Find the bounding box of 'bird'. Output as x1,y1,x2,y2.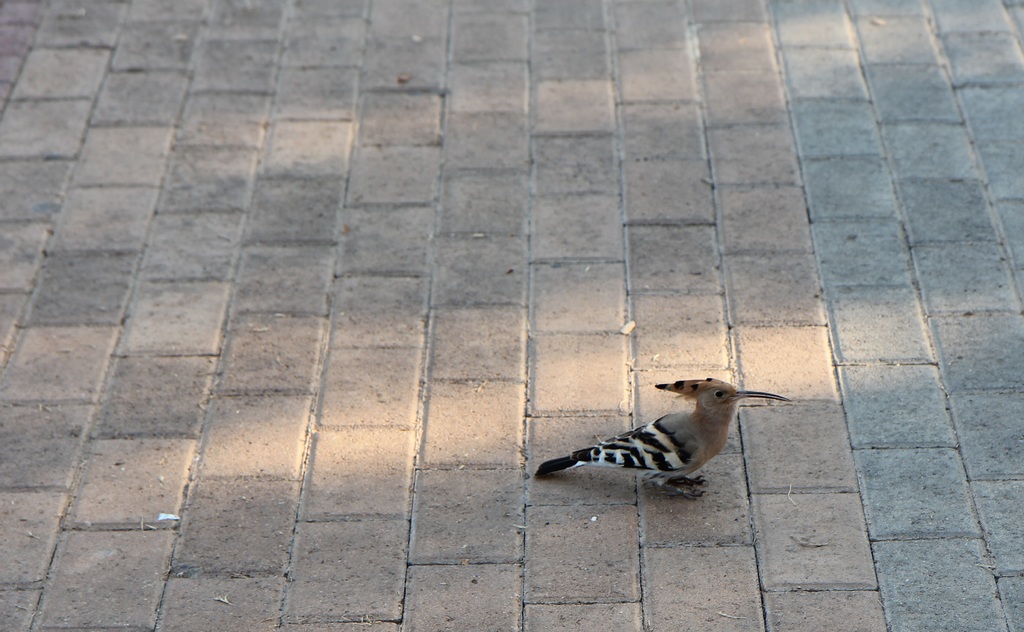
549,372,787,504.
